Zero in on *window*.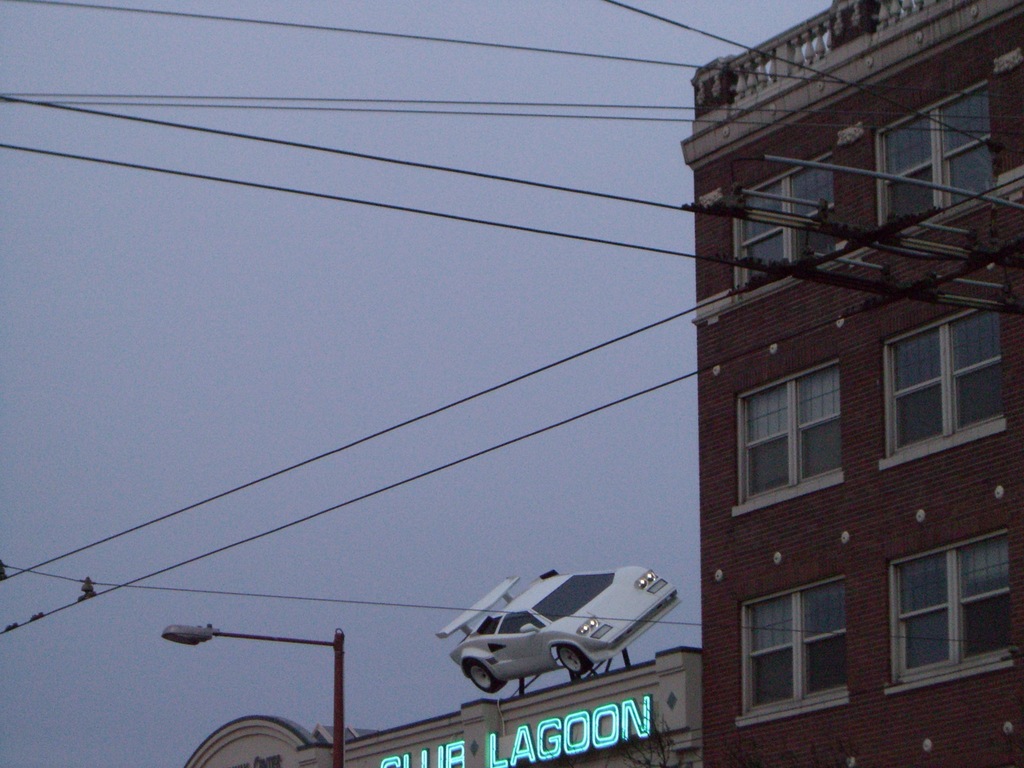
Zeroed in: x1=732, y1=359, x2=842, y2=518.
